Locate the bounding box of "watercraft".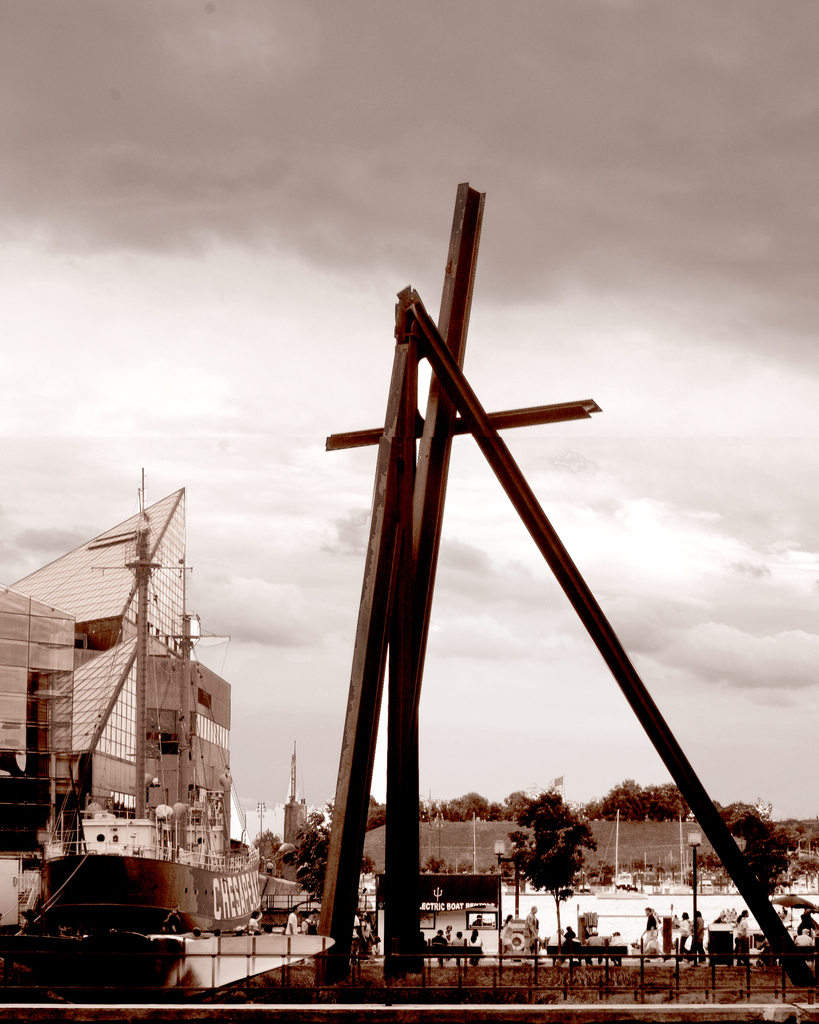
Bounding box: <box>45,528,272,934</box>.
